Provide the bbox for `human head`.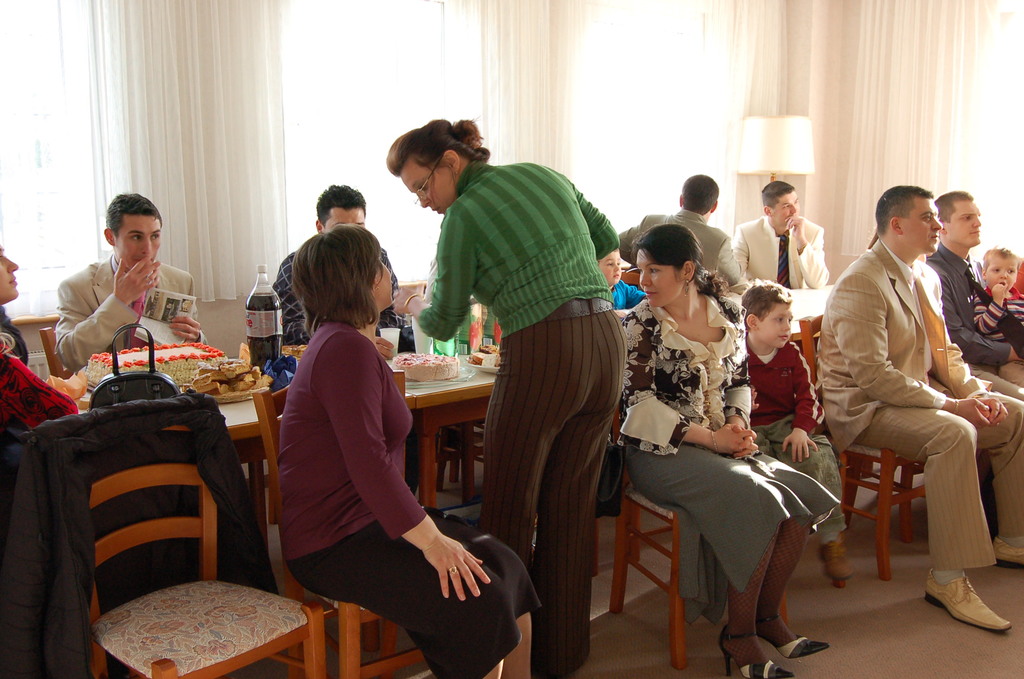
rect(982, 245, 1021, 291).
